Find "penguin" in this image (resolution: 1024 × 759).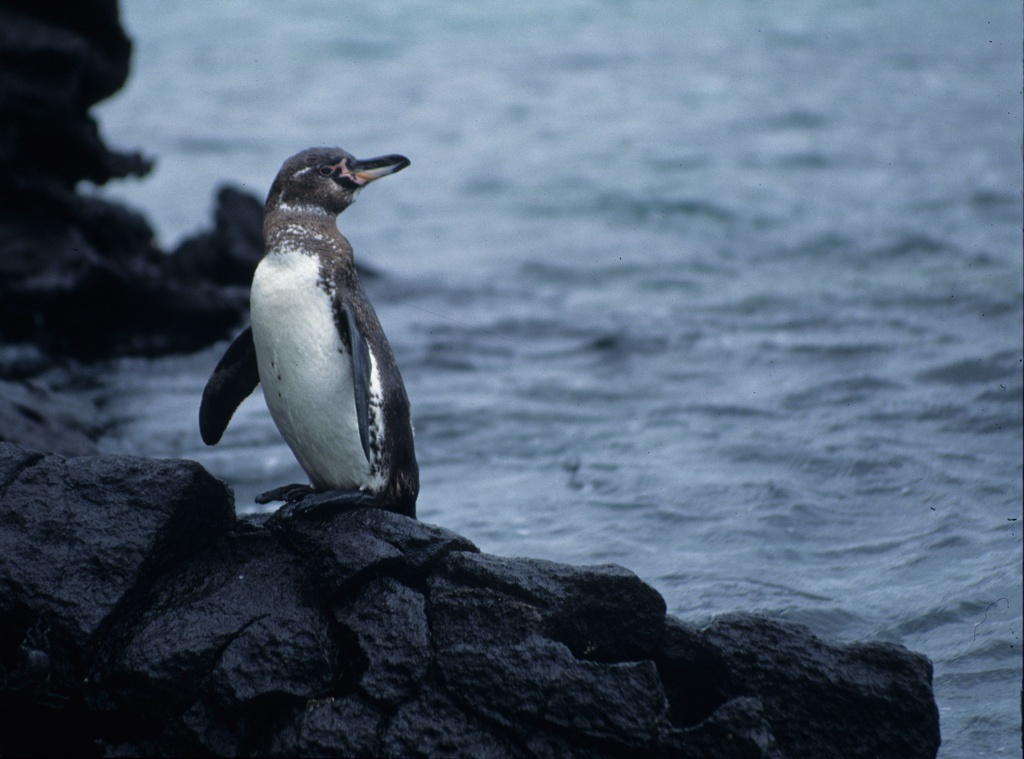
left=196, top=145, right=417, bottom=502.
